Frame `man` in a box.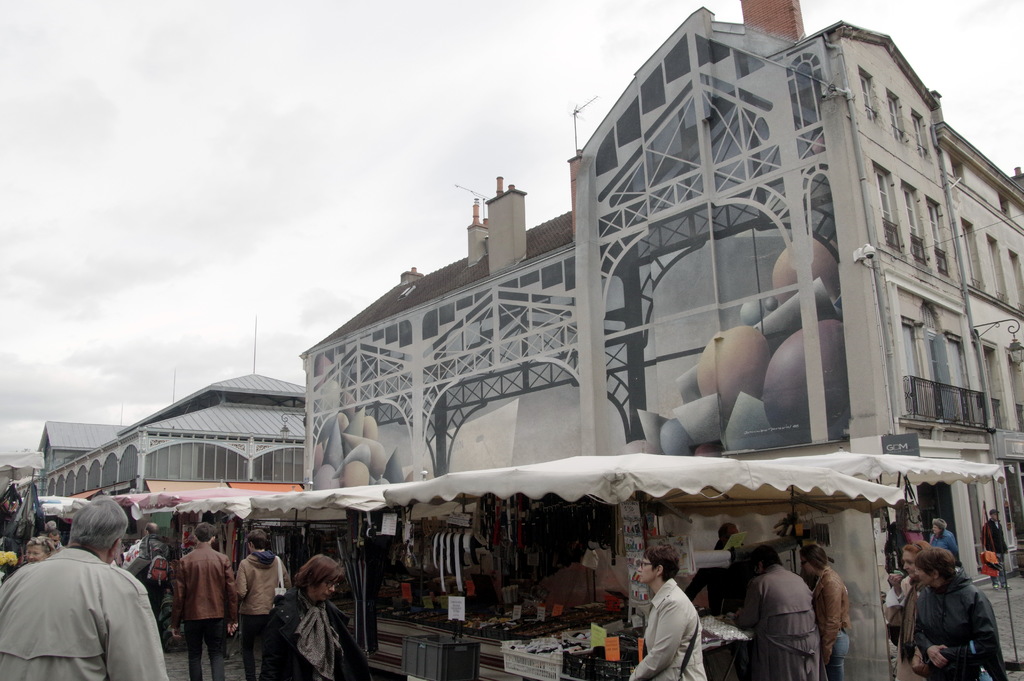
region(138, 521, 177, 613).
